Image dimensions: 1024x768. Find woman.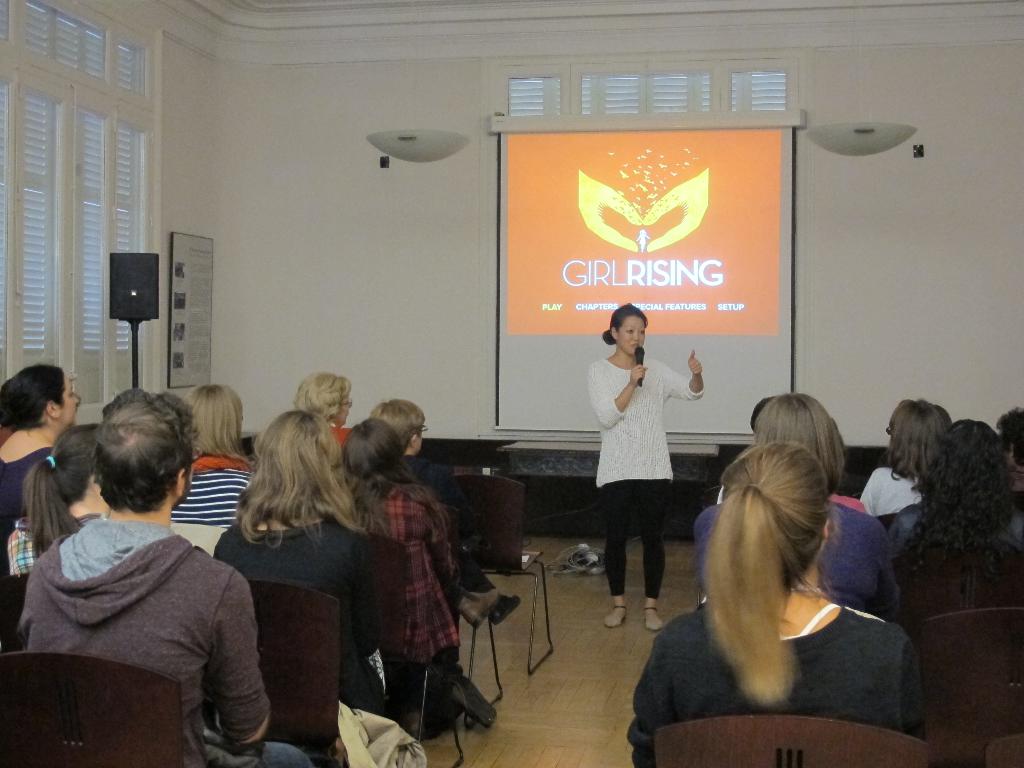
<region>860, 399, 950, 523</region>.
